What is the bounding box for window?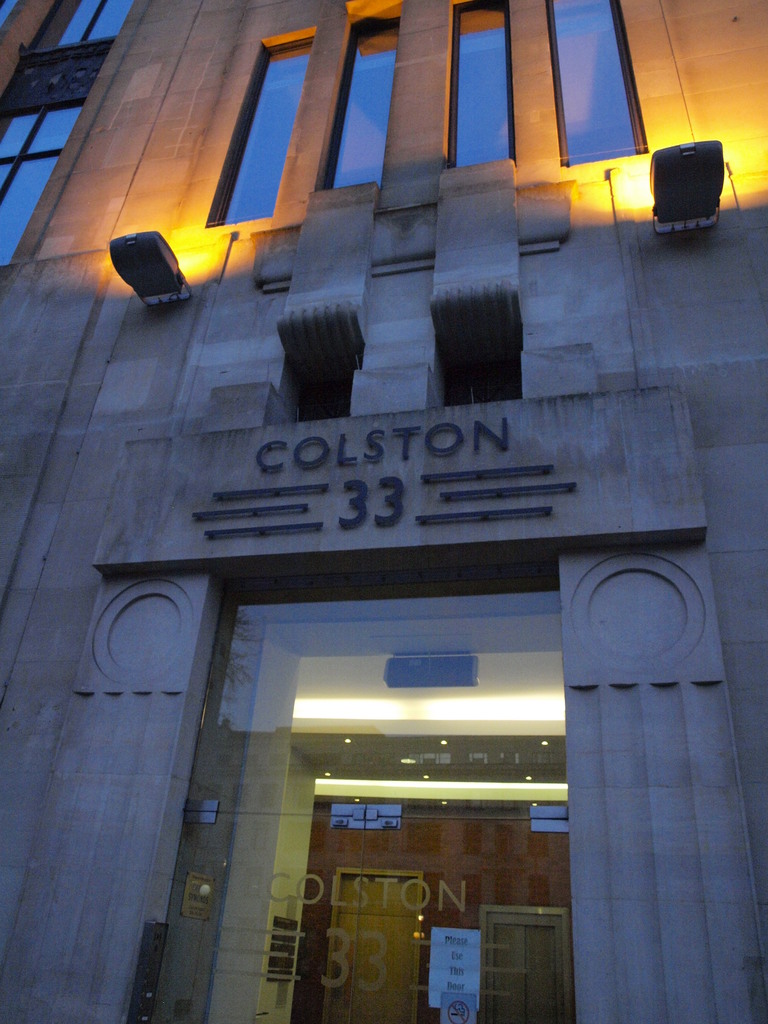
449:0:510:168.
